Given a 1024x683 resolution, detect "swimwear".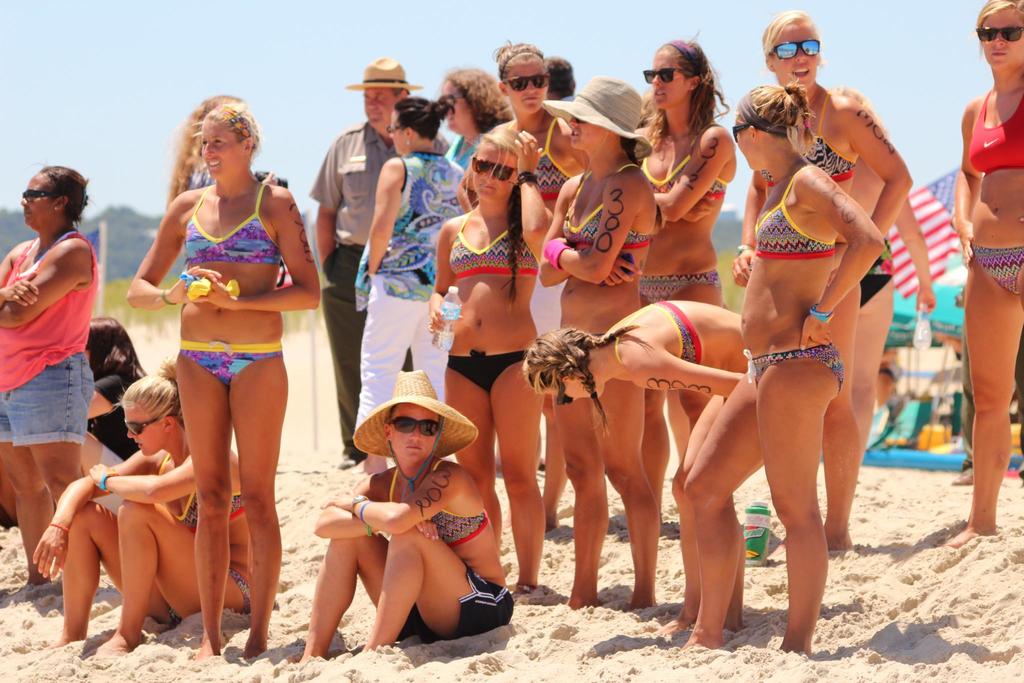
bbox(743, 342, 848, 391).
